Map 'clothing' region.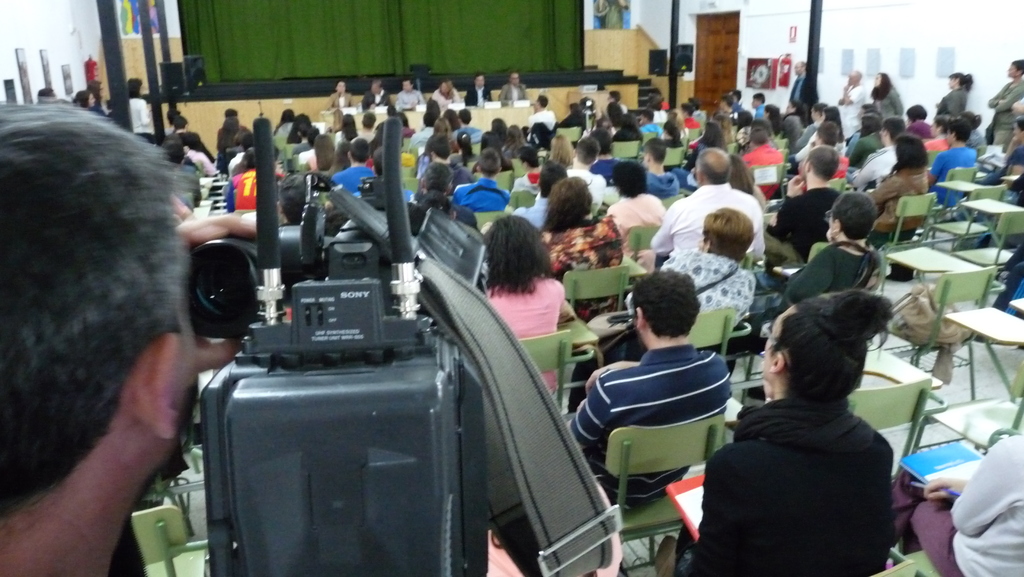
Mapped to <box>74,92,152,142</box>.
